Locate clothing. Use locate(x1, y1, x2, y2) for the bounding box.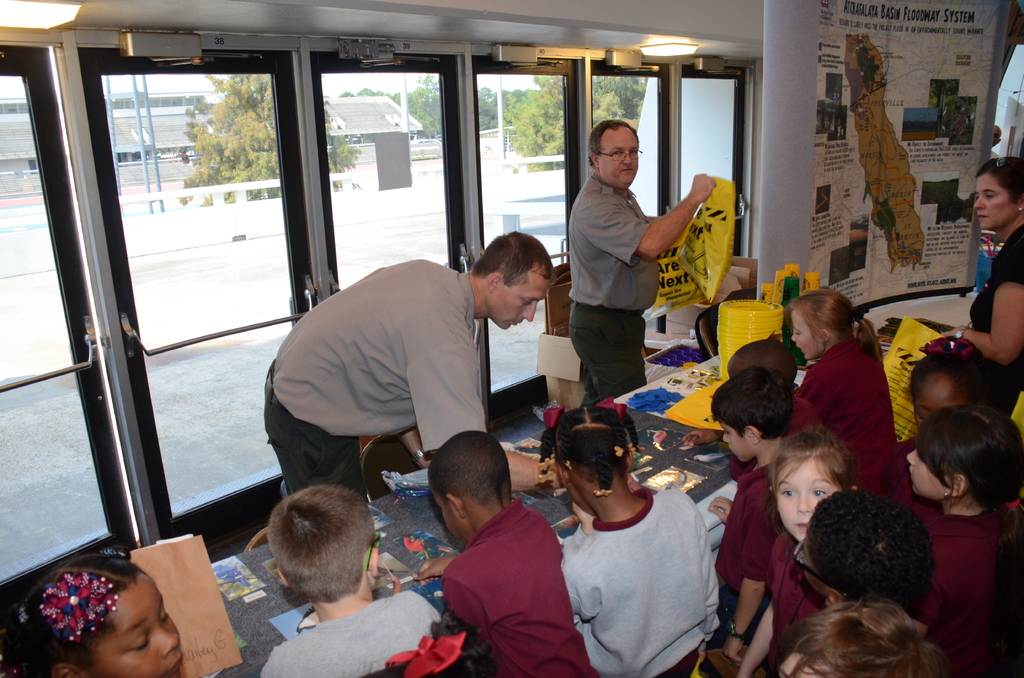
locate(266, 261, 488, 507).
